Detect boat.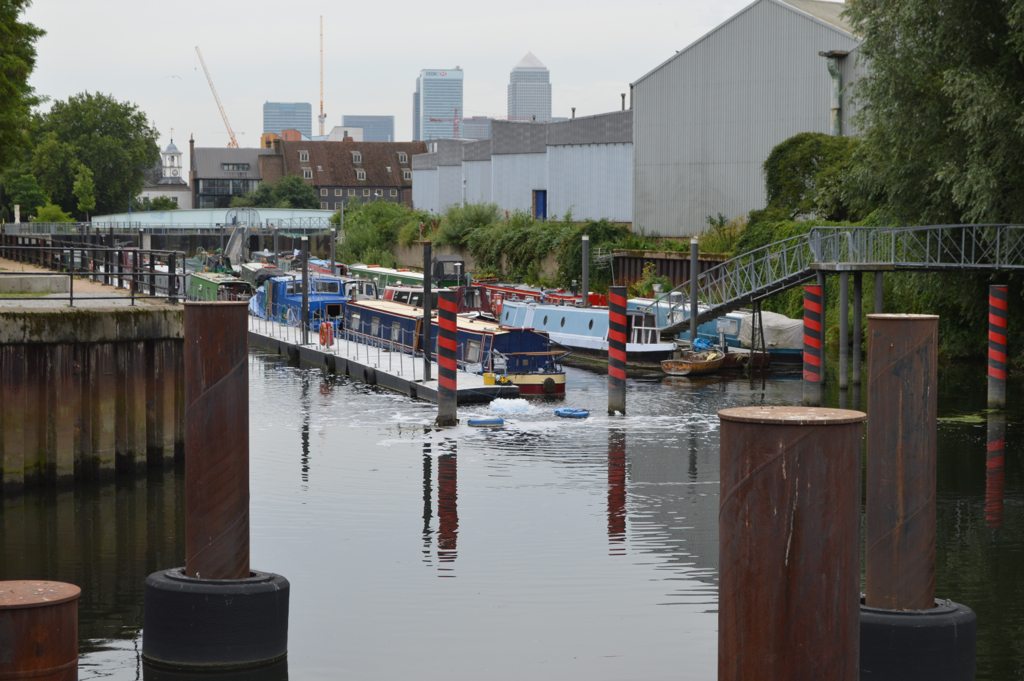
Detected at left=233, top=243, right=584, bottom=398.
